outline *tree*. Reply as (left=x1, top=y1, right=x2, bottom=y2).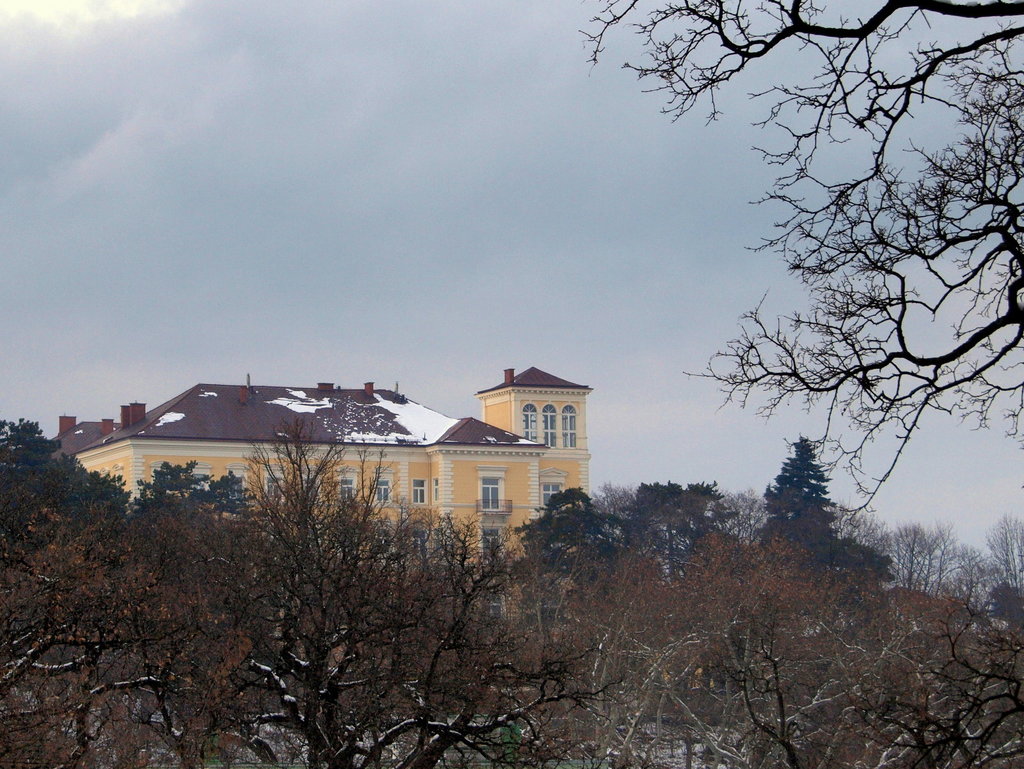
(left=838, top=524, right=890, bottom=596).
